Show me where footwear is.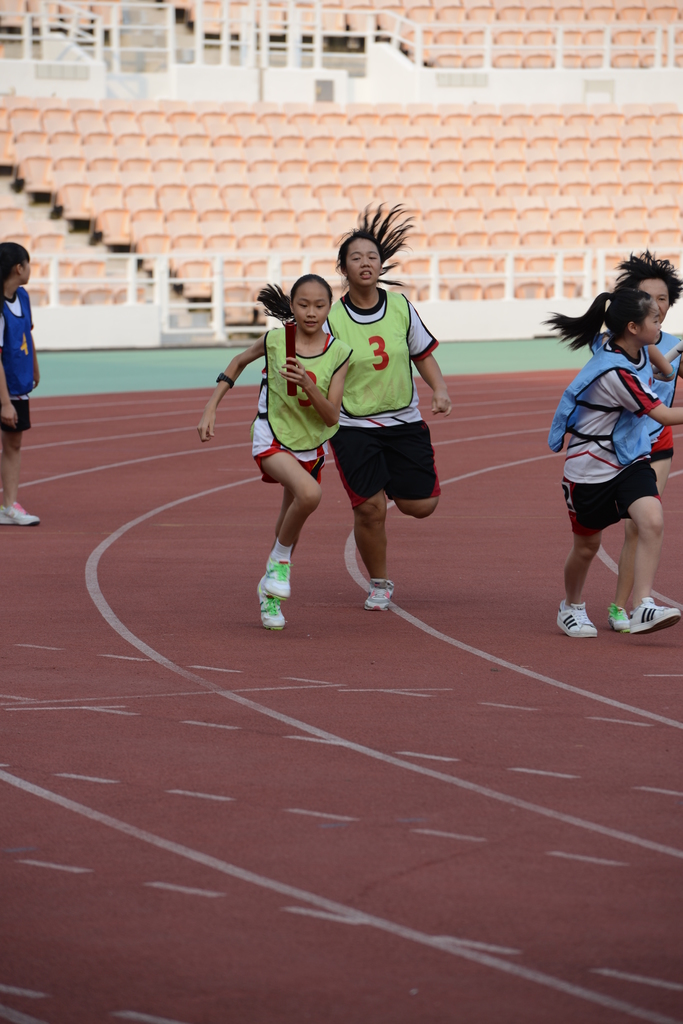
footwear is at [x1=0, y1=506, x2=42, y2=531].
